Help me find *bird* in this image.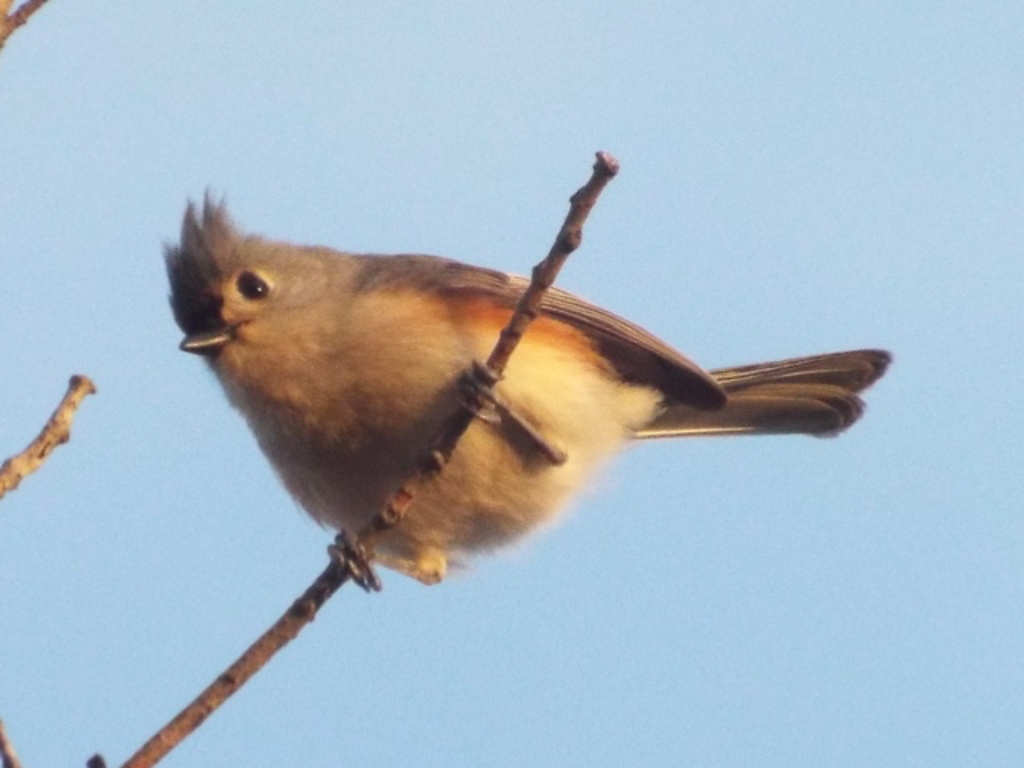
Found it: 181, 186, 891, 614.
